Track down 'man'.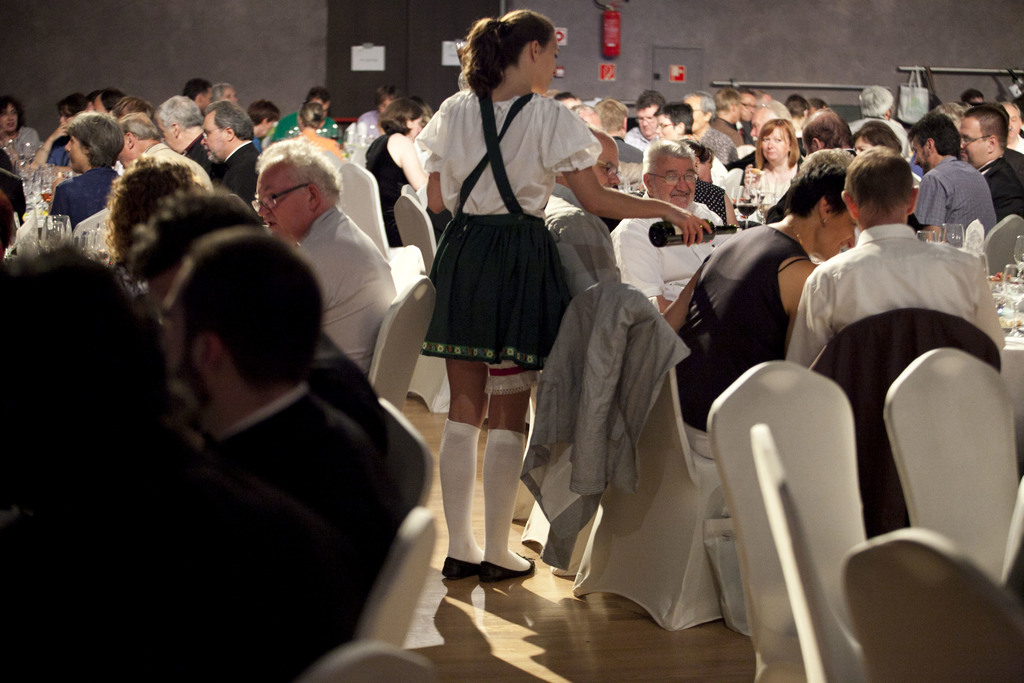
Tracked to x1=671, y1=94, x2=727, y2=154.
